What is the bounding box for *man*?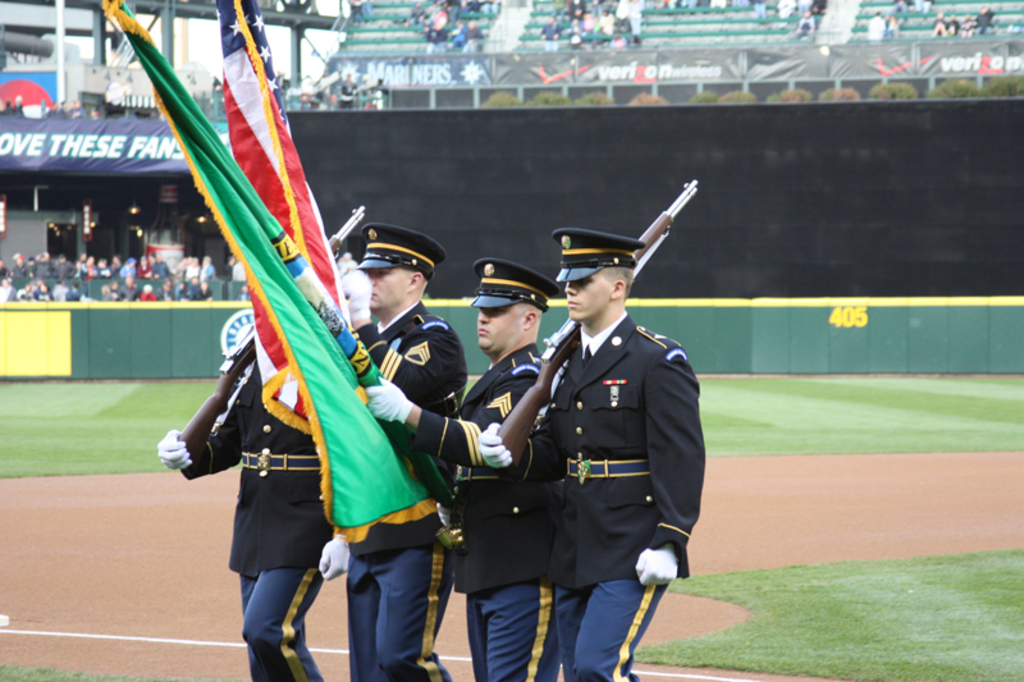
[x1=334, y1=221, x2=470, y2=681].
